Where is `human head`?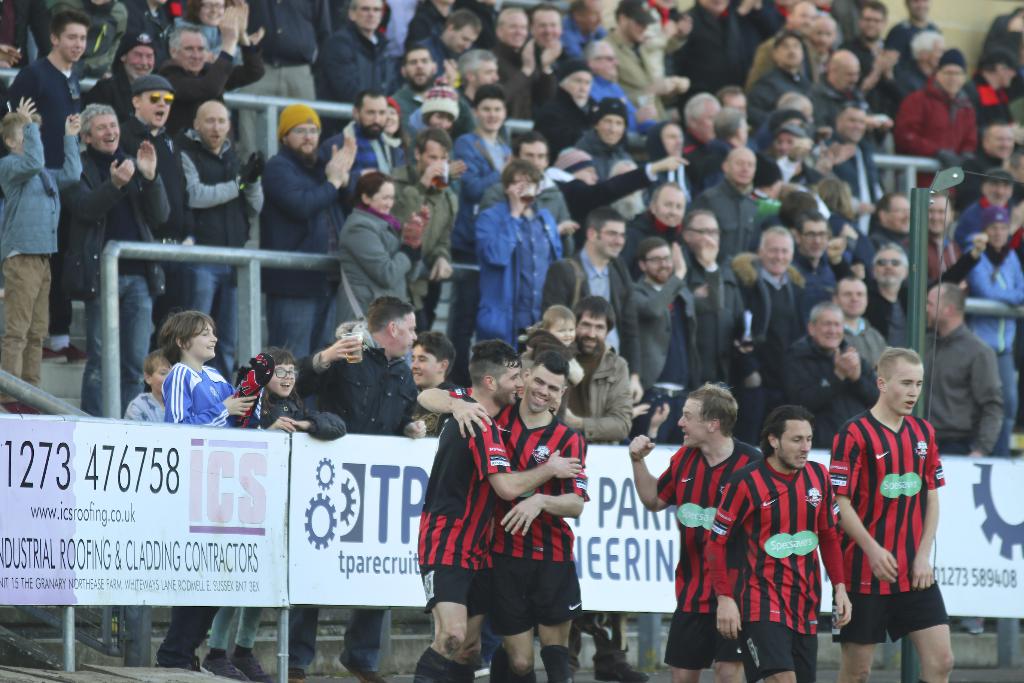
637:238:675:284.
